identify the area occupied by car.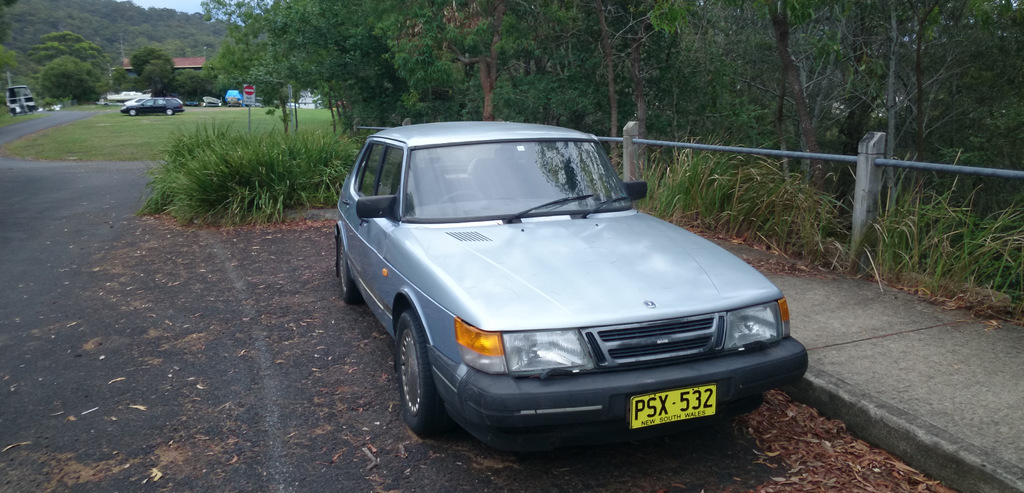
Area: bbox=(326, 104, 806, 449).
